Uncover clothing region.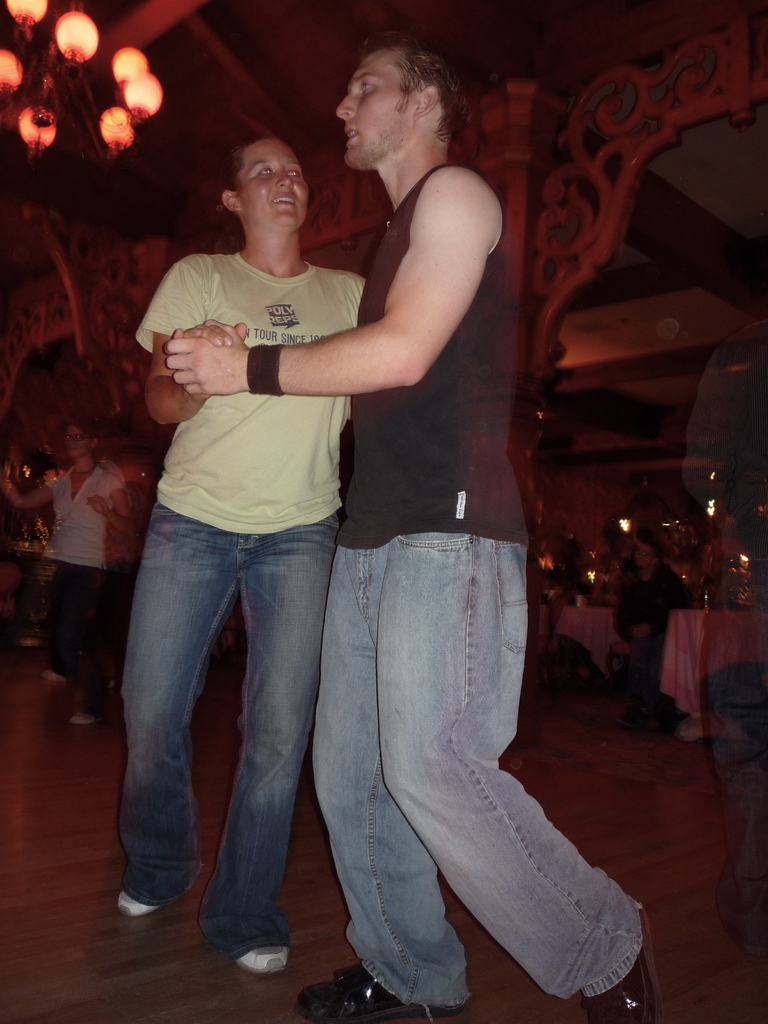
Uncovered: x1=41 y1=461 x2=123 y2=725.
